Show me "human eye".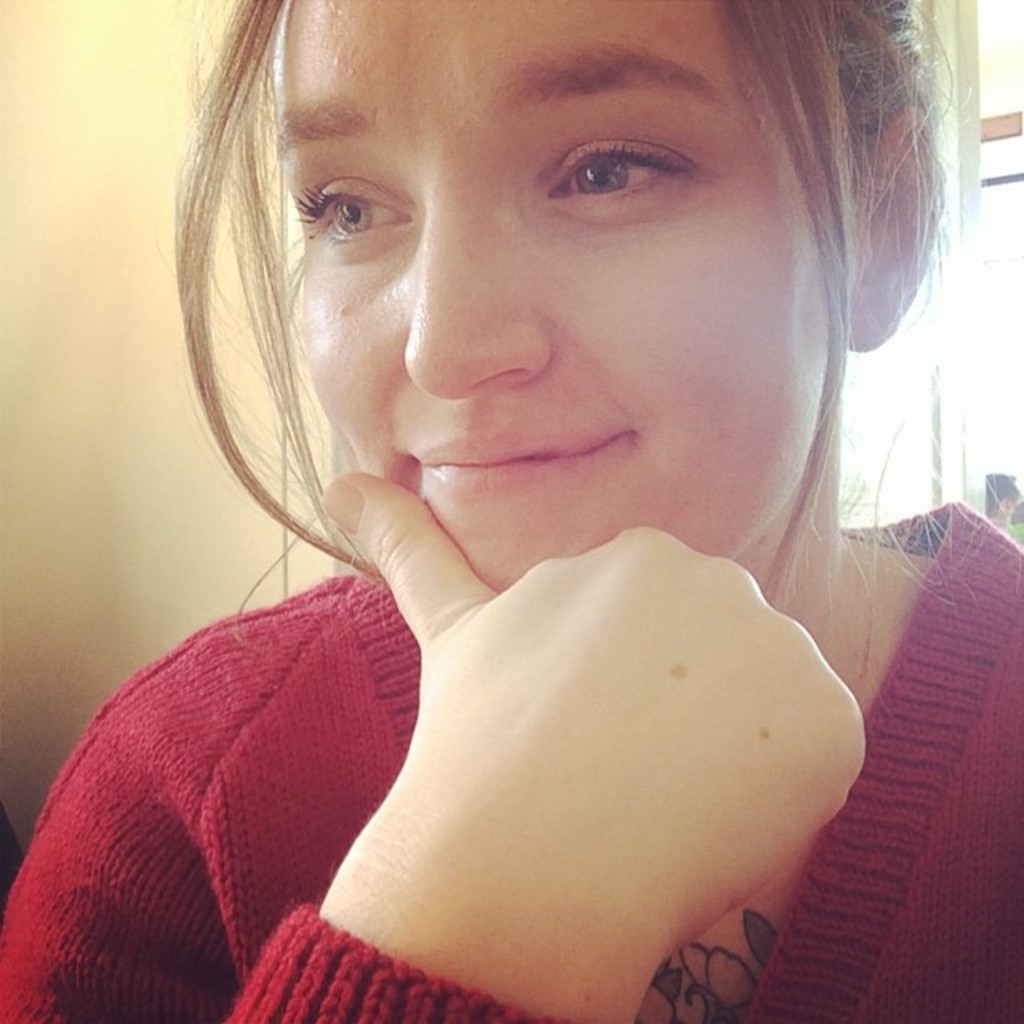
"human eye" is here: crop(285, 170, 414, 259).
